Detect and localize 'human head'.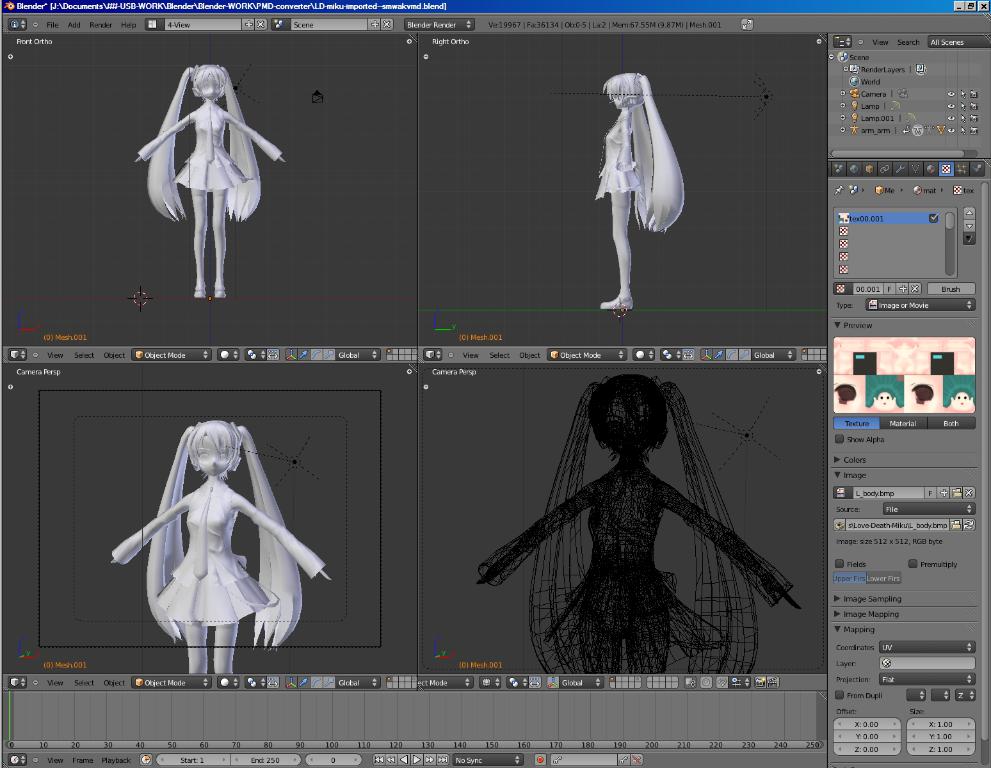
Localized at <box>602,72,647,111</box>.
